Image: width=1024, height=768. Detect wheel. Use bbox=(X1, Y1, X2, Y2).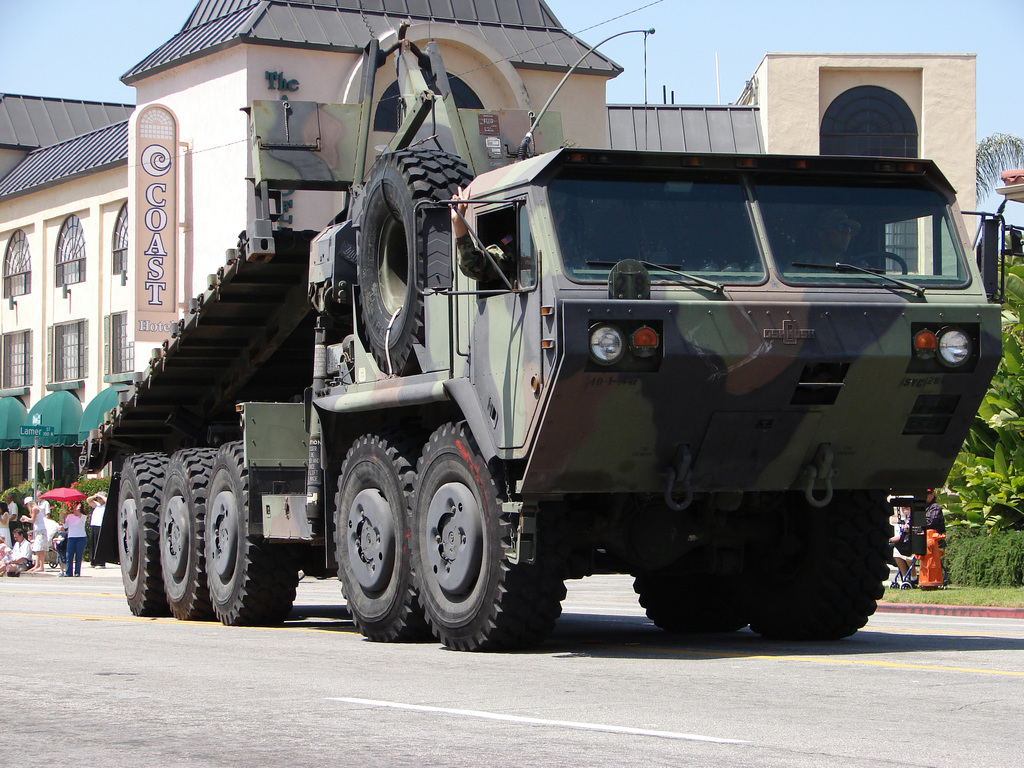
bbox=(397, 412, 553, 654).
